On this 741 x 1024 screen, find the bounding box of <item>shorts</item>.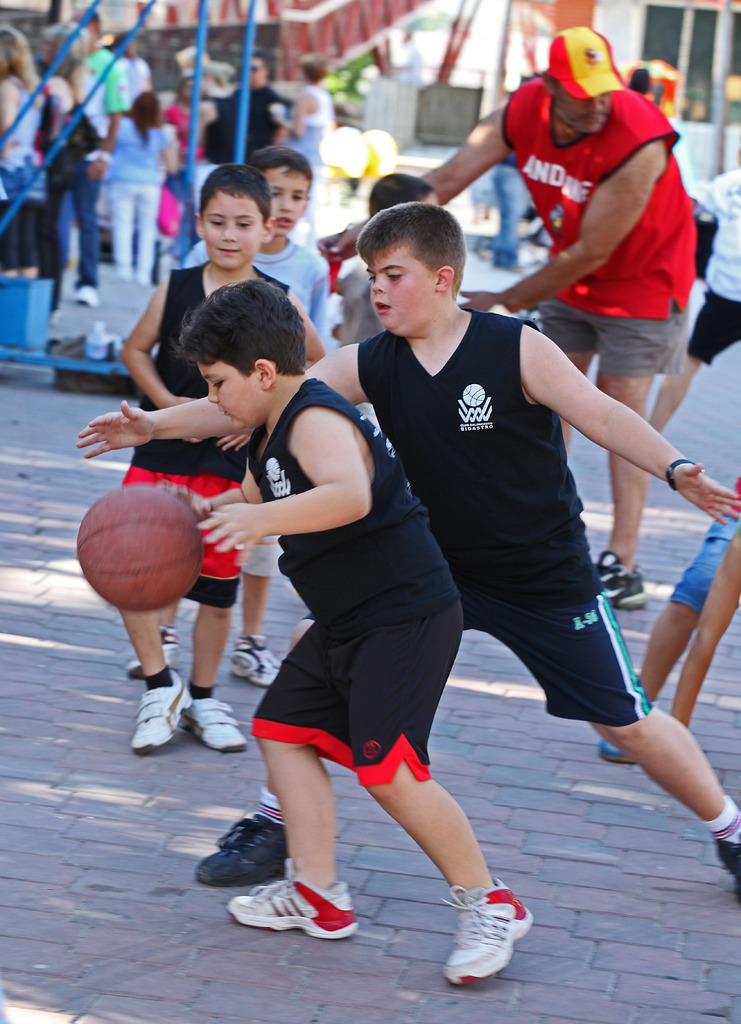
Bounding box: 464,545,655,724.
